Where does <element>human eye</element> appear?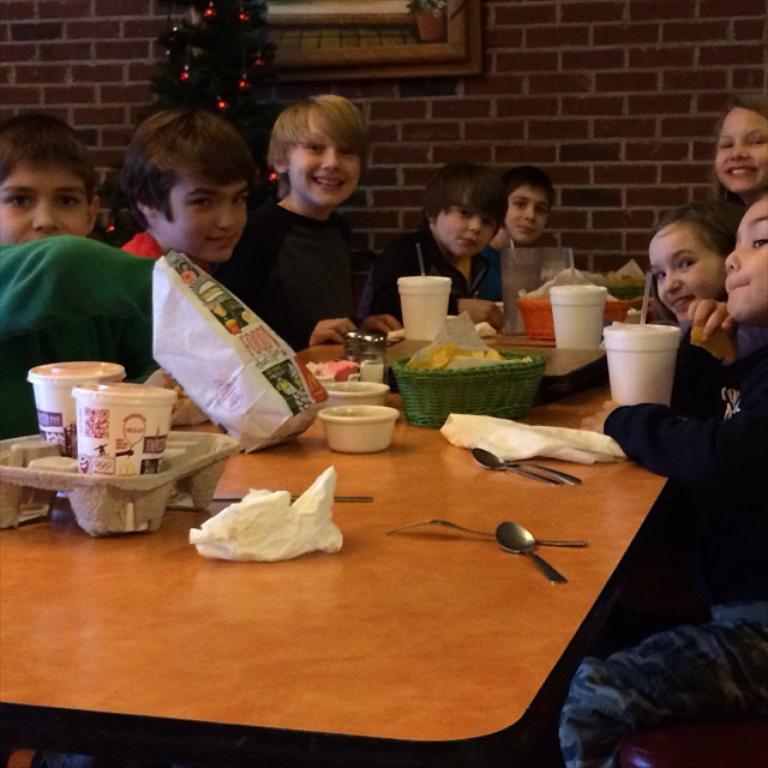
Appears at l=479, t=217, r=497, b=232.
